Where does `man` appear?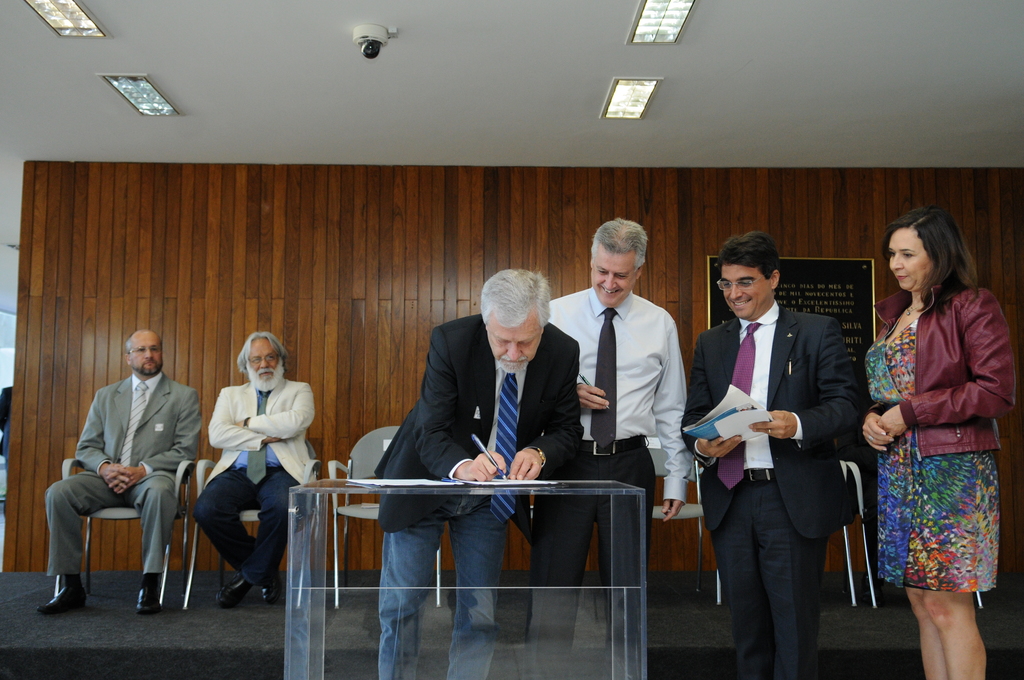
Appears at Rect(546, 214, 692, 667).
